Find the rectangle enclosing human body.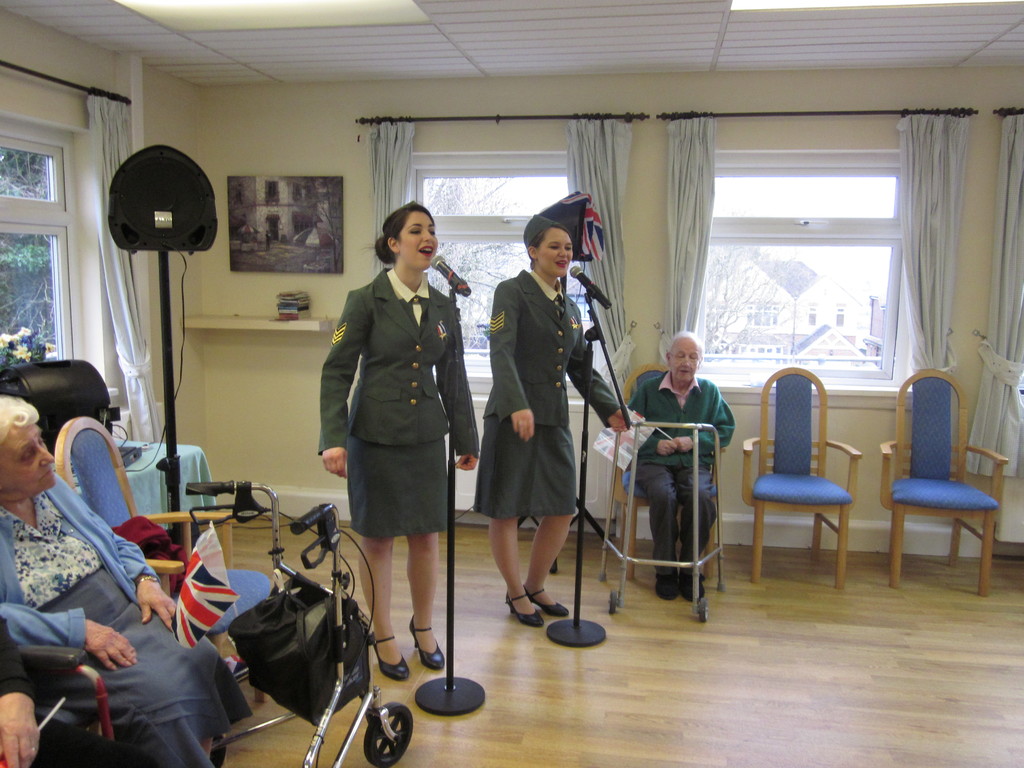
<region>620, 333, 732, 600</region>.
